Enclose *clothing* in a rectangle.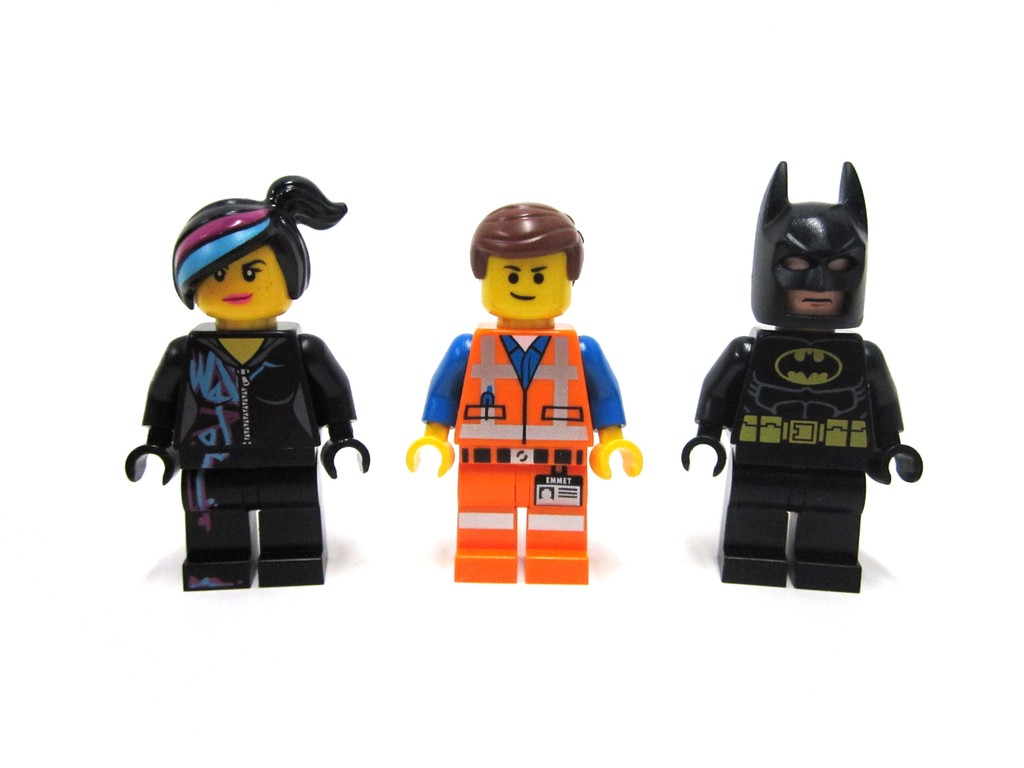
x1=429 y1=266 x2=613 y2=563.
